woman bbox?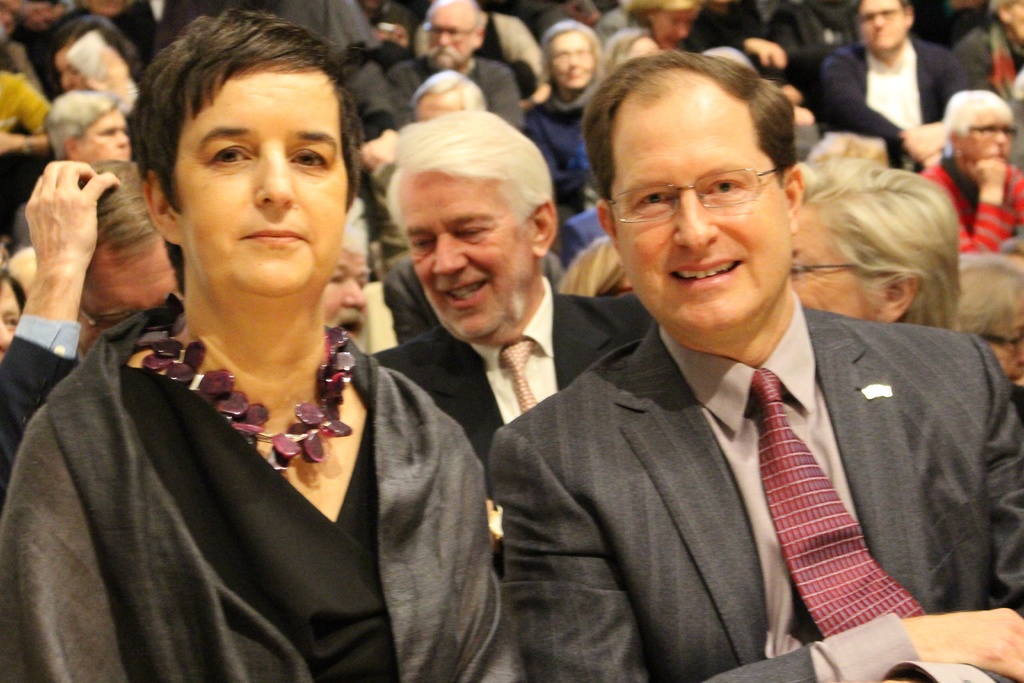
BBox(777, 154, 960, 325)
